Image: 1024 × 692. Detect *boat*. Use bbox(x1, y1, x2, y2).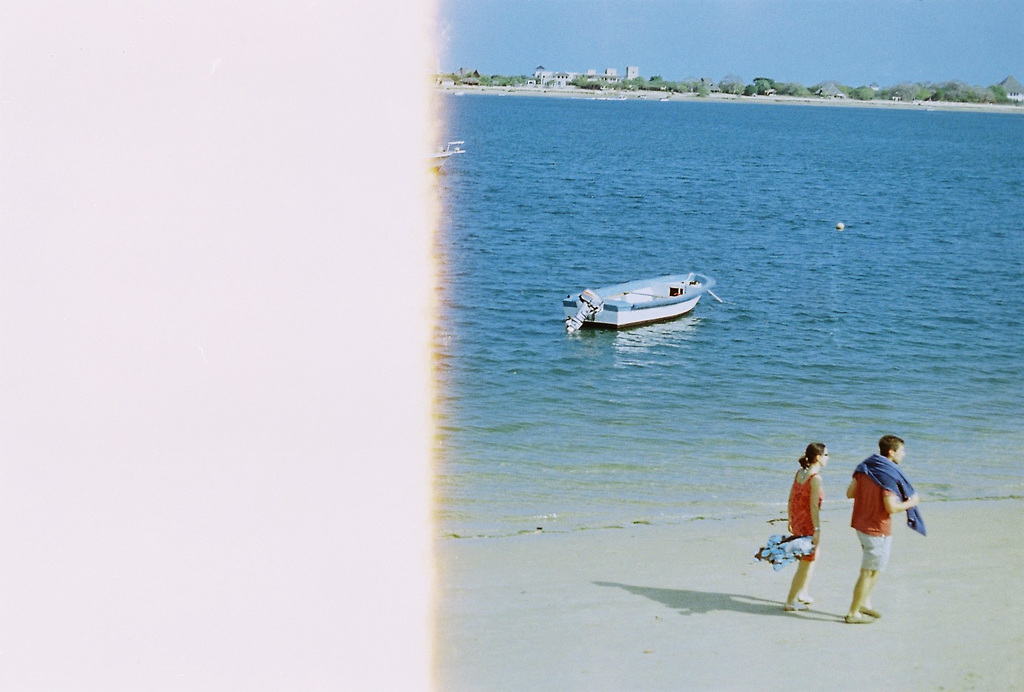
bbox(553, 258, 716, 335).
